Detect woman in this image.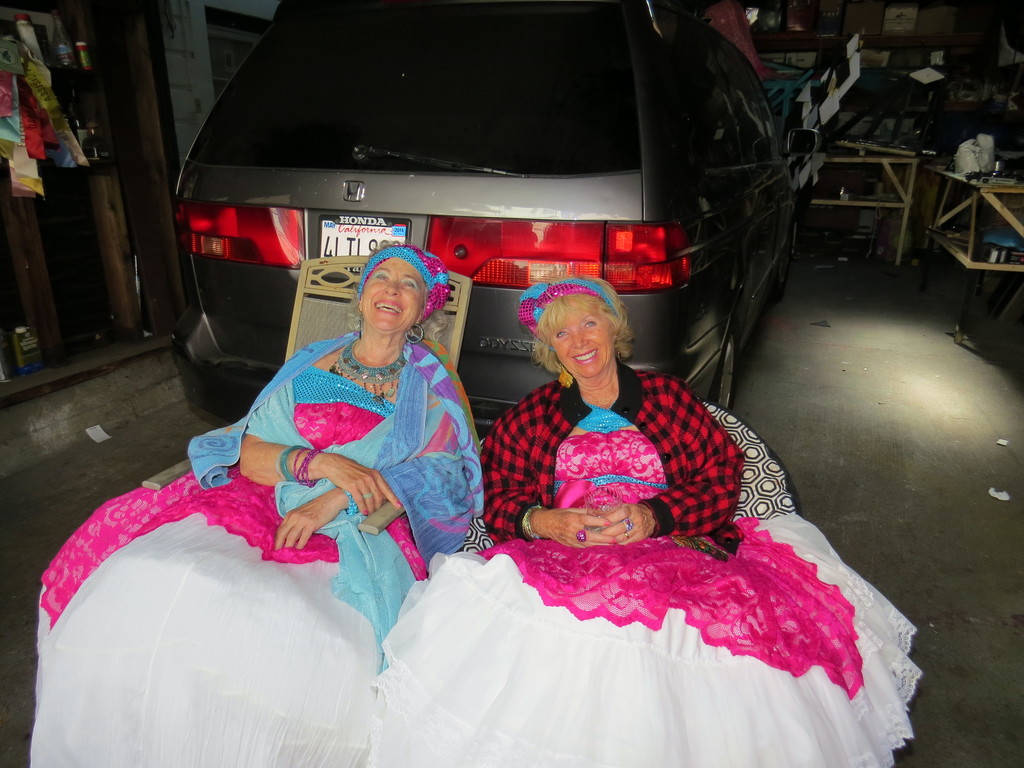
Detection: [left=39, top=241, right=488, bottom=764].
